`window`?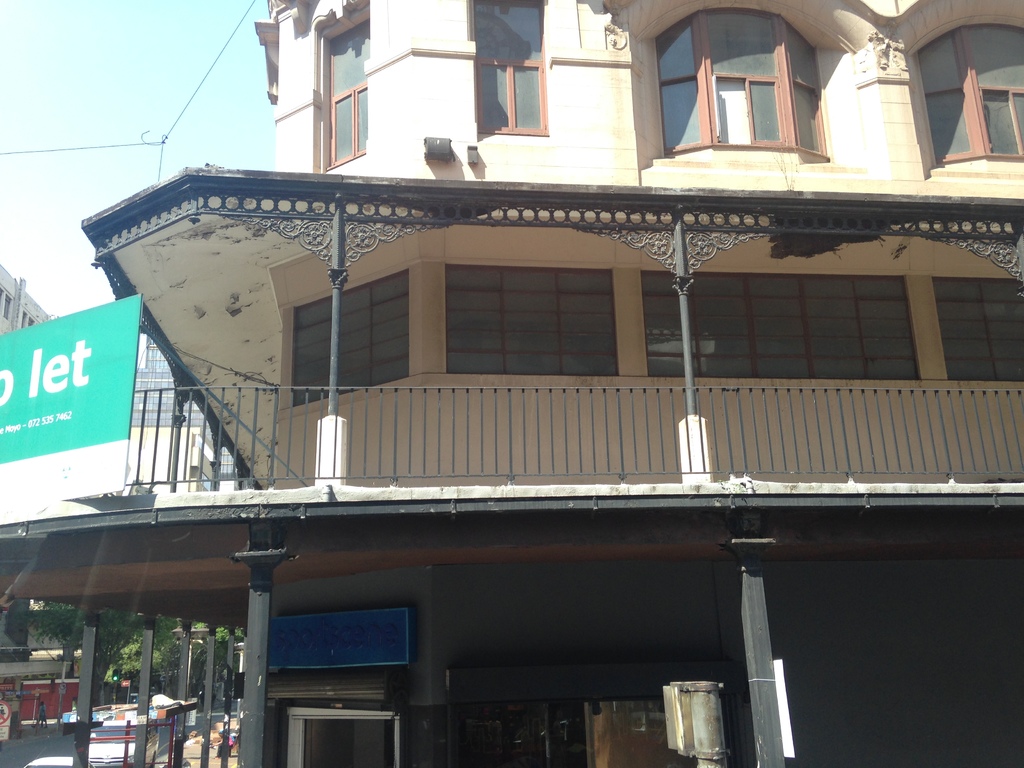
x1=288, y1=270, x2=411, y2=406
